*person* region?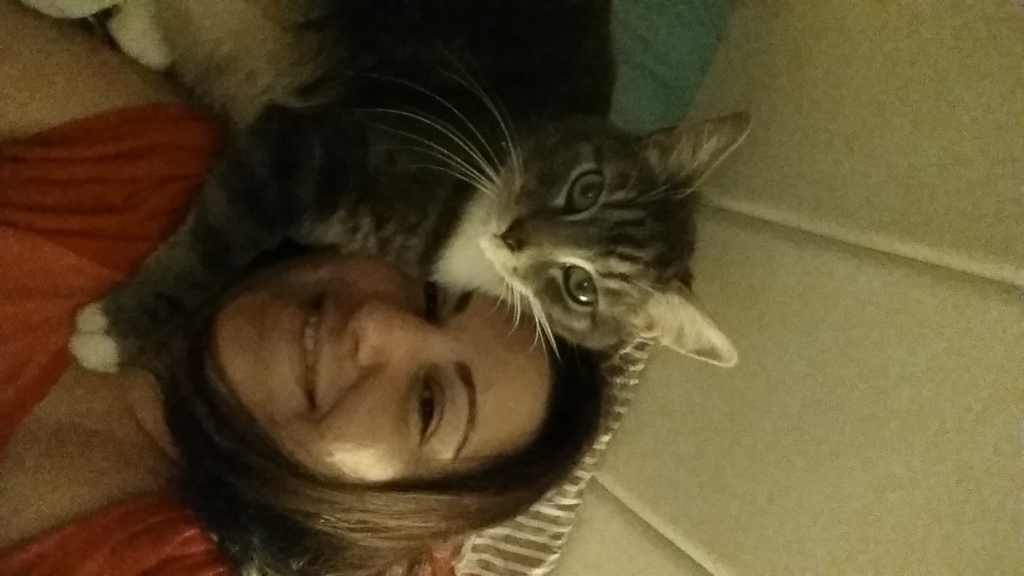
(0,0,611,575)
